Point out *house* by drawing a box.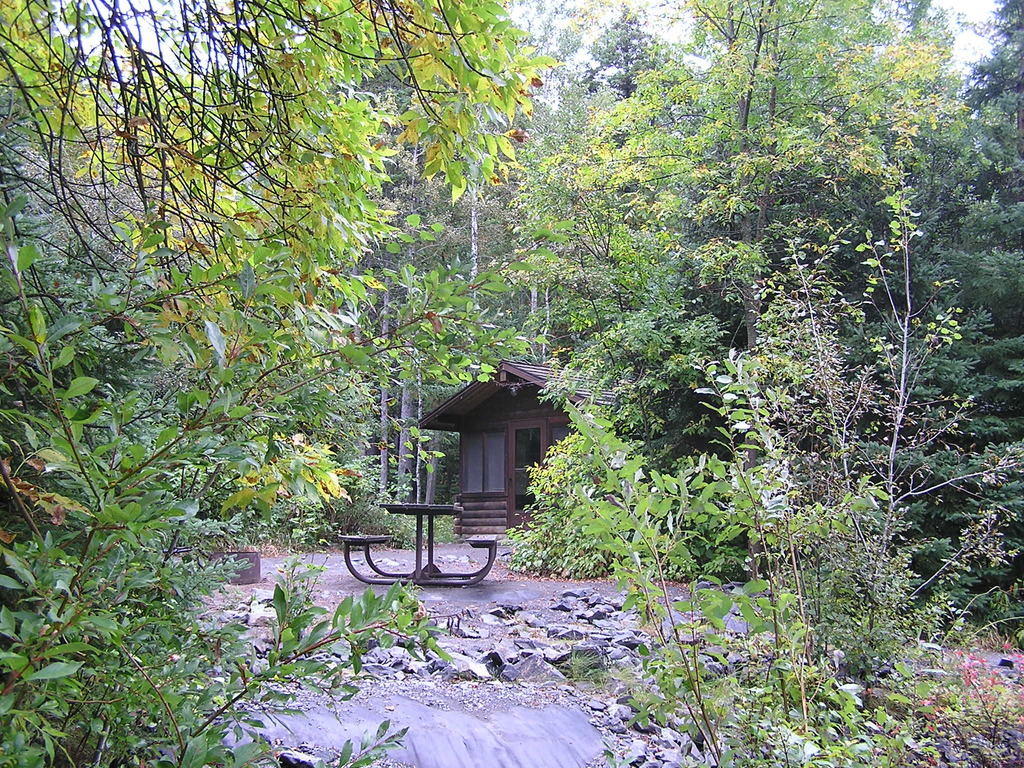
(x1=419, y1=360, x2=642, y2=548).
